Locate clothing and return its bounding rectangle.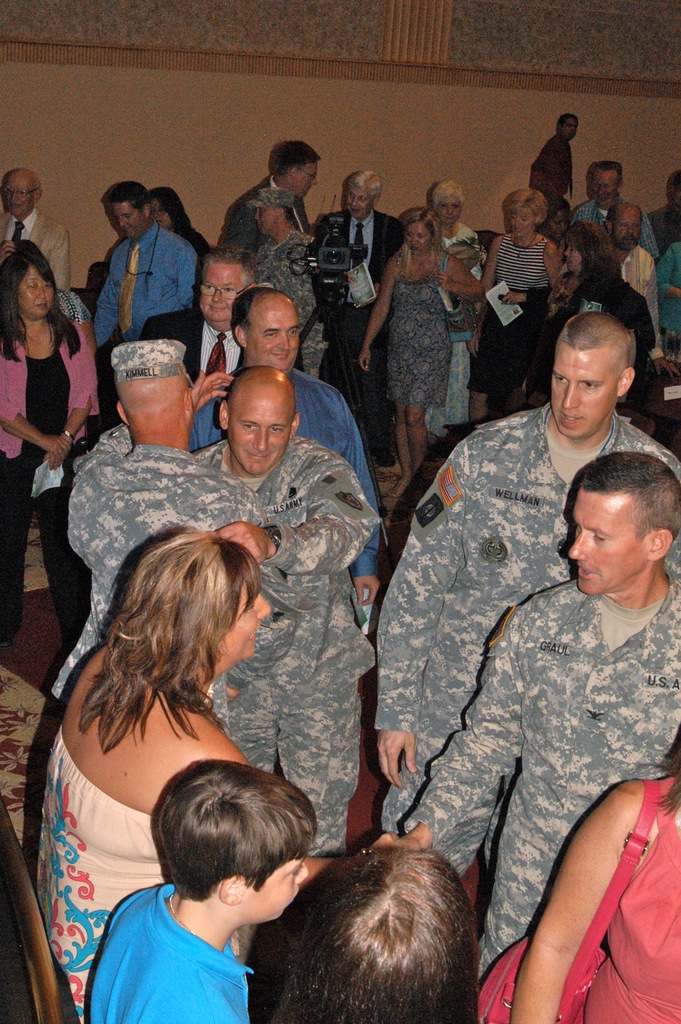
Rect(650, 205, 680, 253).
